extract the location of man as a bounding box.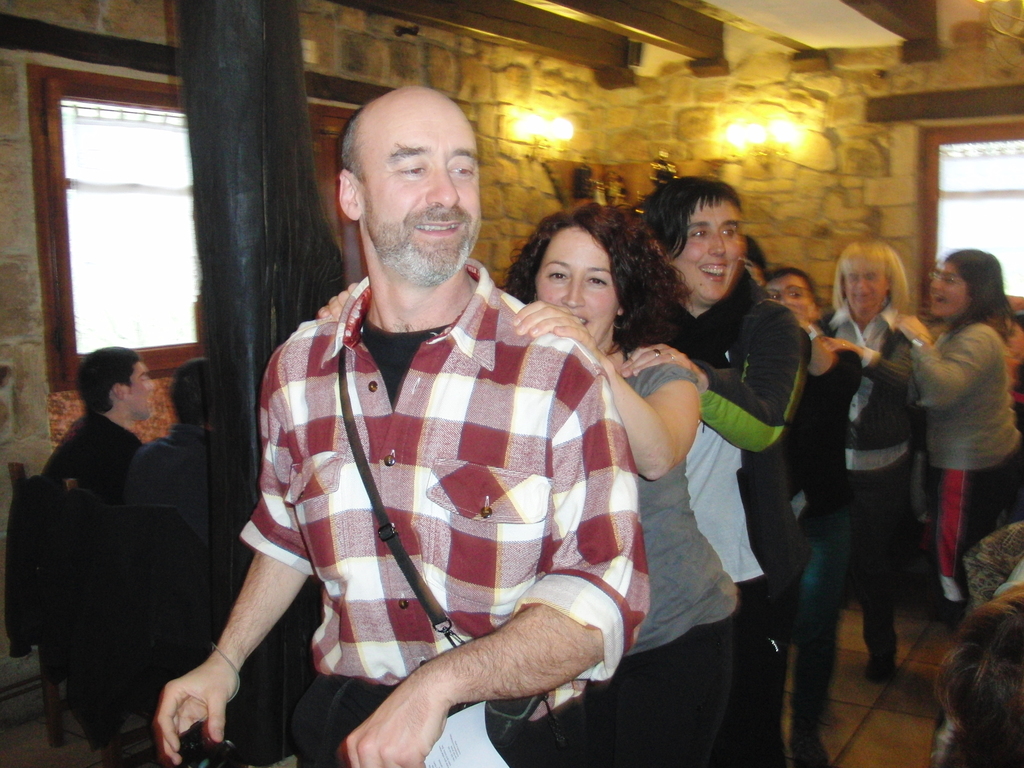
[182,103,680,762].
